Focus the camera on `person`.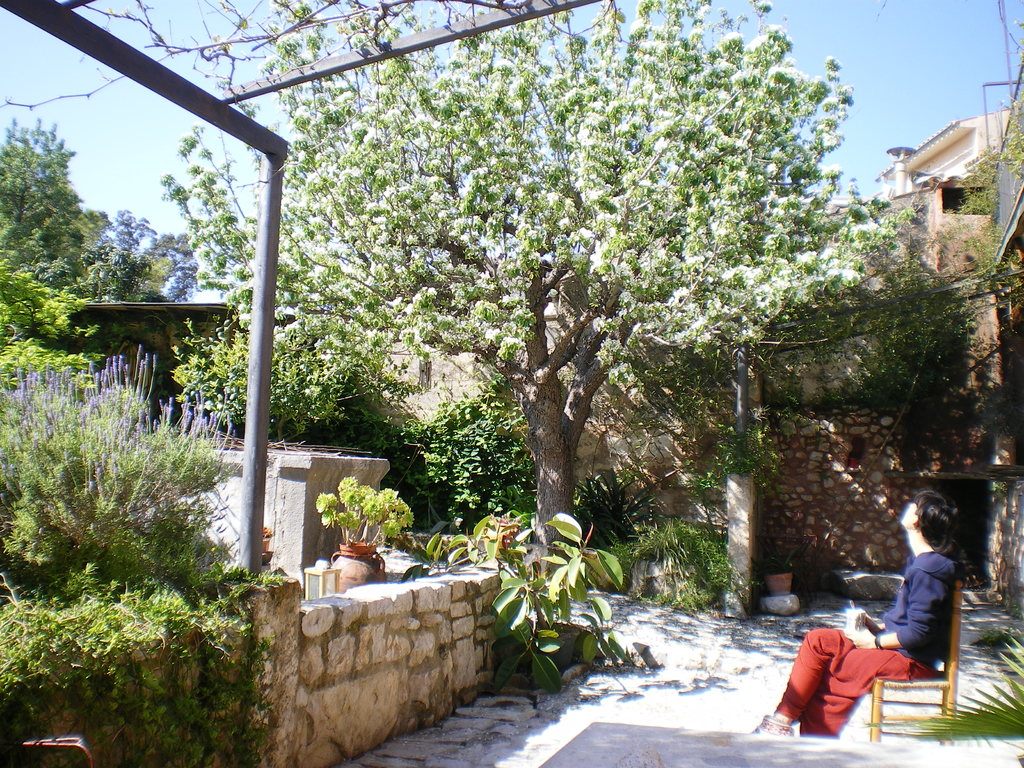
Focus region: bbox(748, 481, 968, 744).
